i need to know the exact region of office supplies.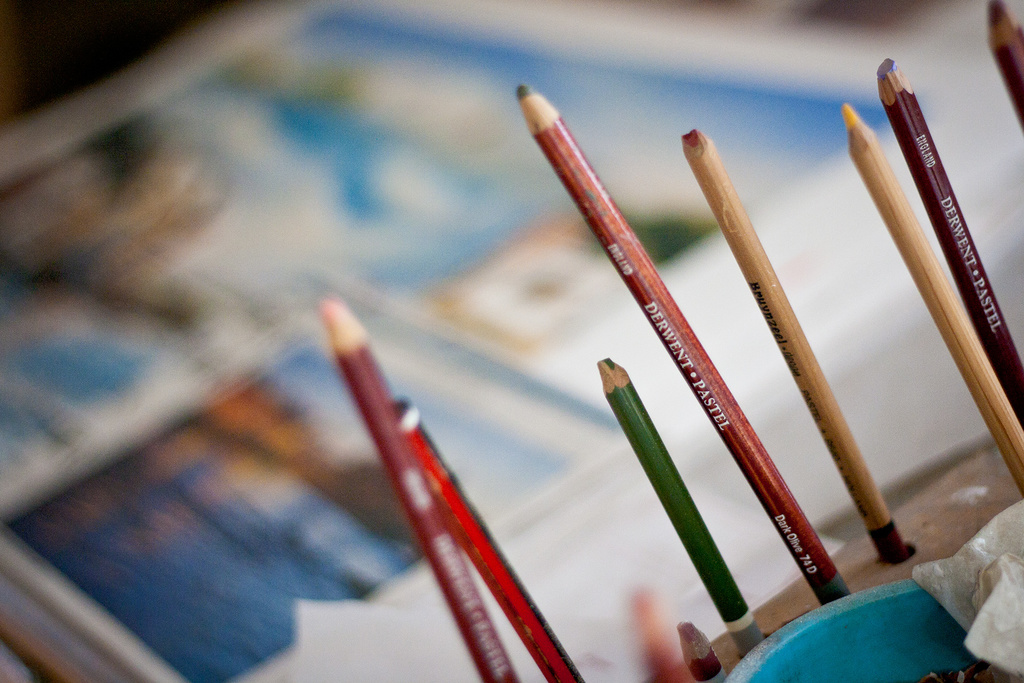
Region: [676,128,912,564].
